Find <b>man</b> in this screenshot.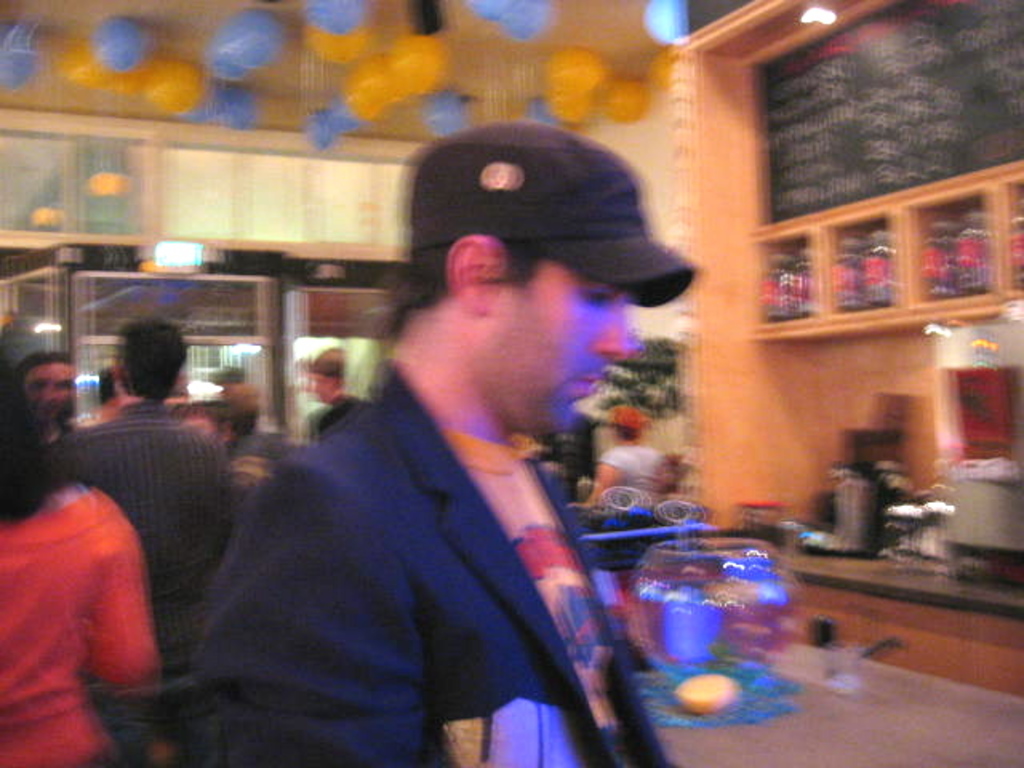
The bounding box for <b>man</b> is [left=314, top=346, right=363, bottom=435].
